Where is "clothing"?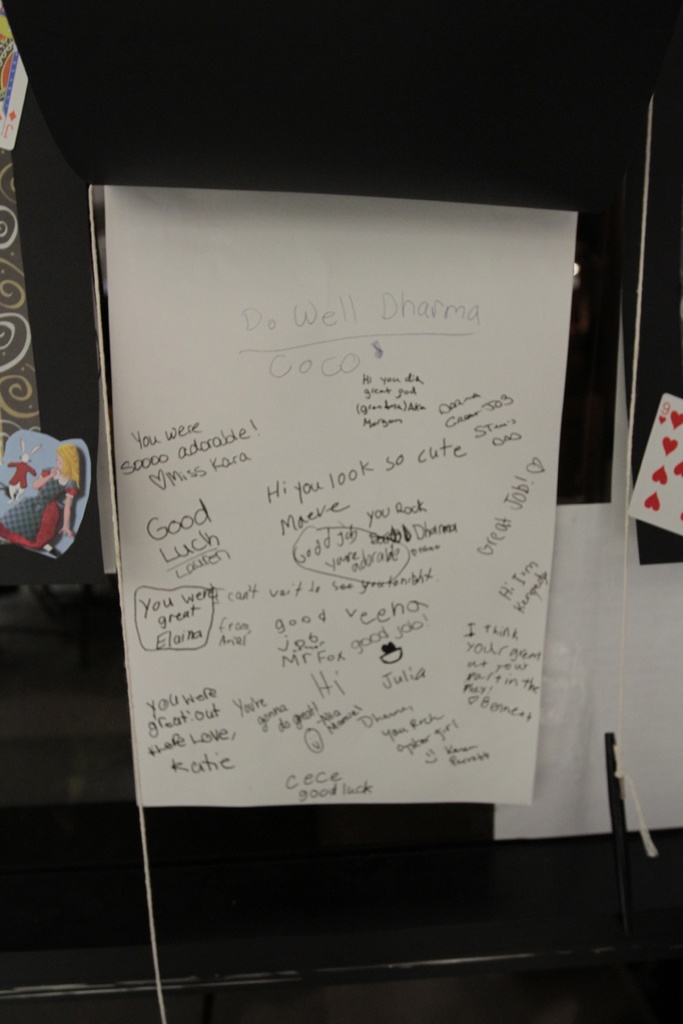
[0,463,79,548].
